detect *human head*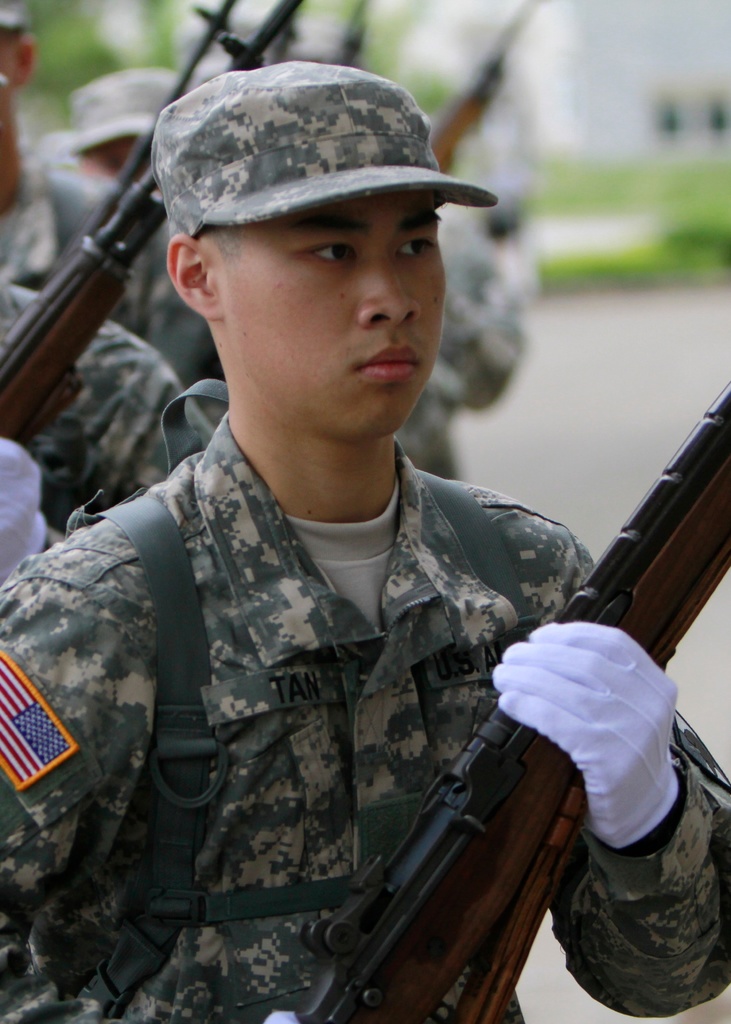
[150,34,481,420]
